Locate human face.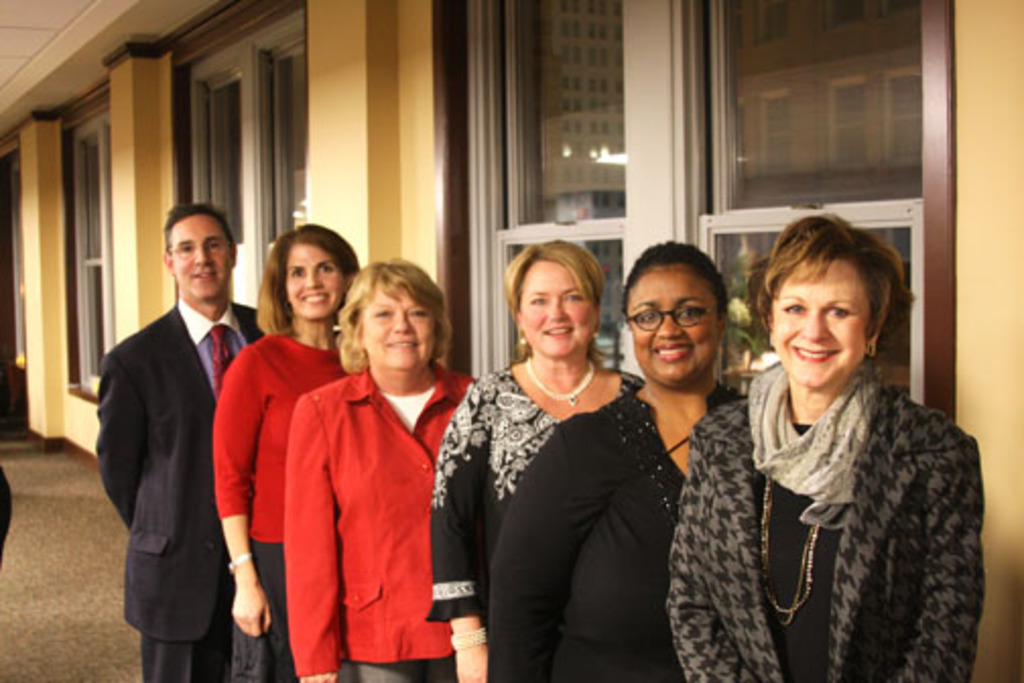
Bounding box: locate(638, 264, 727, 390).
